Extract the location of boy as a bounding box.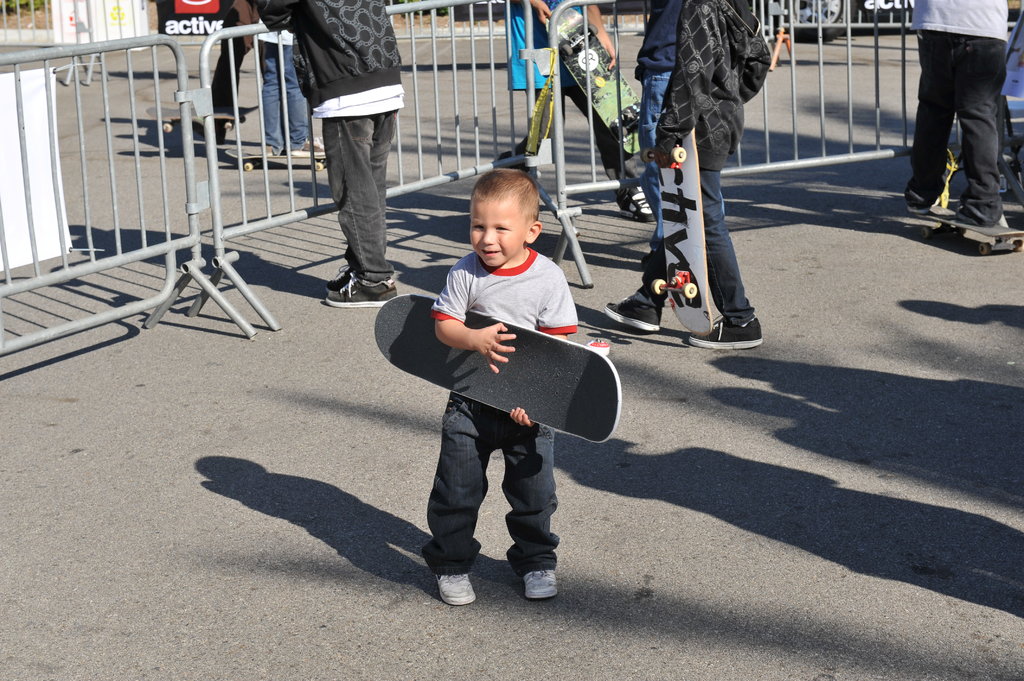
l=420, t=167, r=582, b=611.
